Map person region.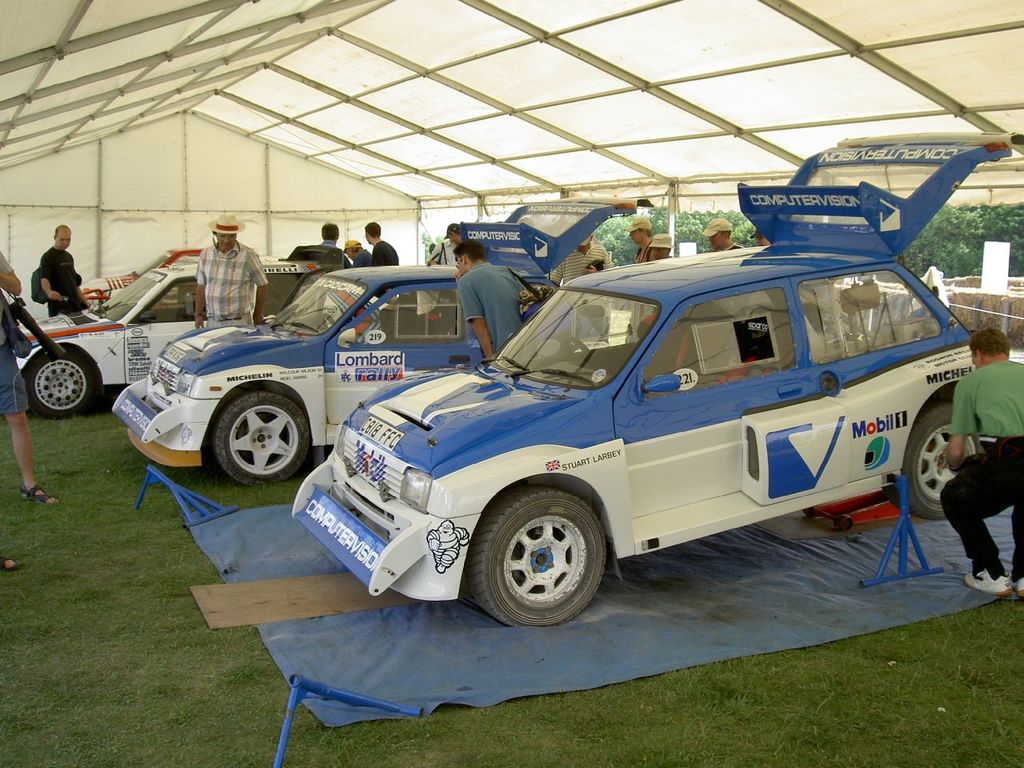
Mapped to [left=23, top=207, right=94, bottom=320].
